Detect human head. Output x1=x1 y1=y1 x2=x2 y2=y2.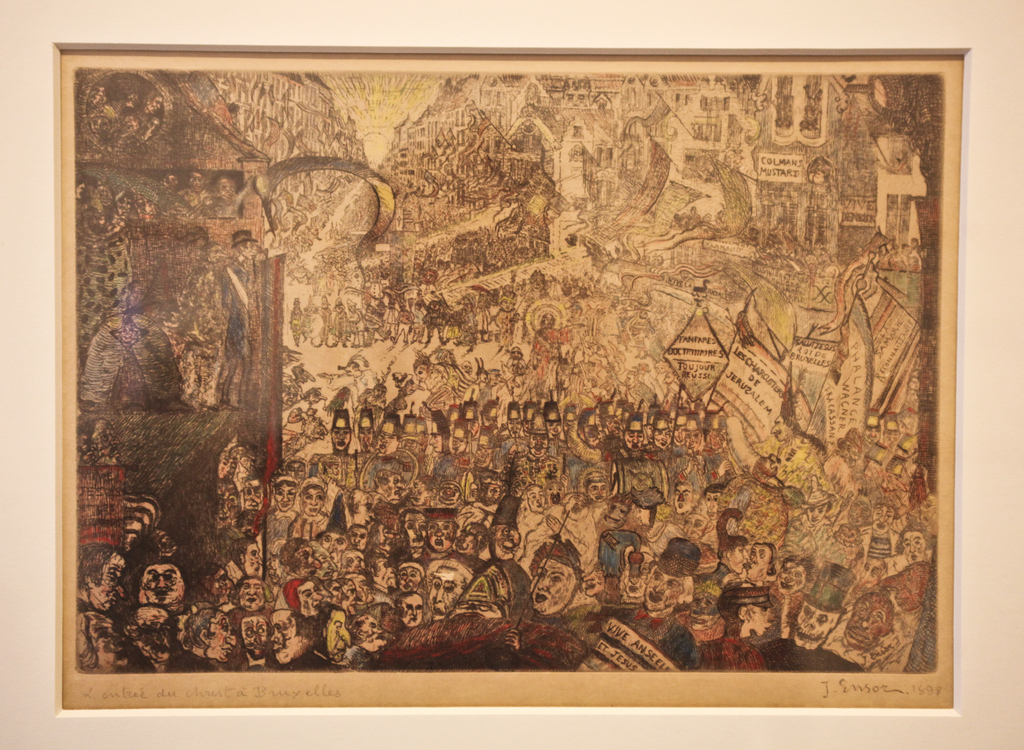
x1=644 y1=561 x2=696 y2=612.
